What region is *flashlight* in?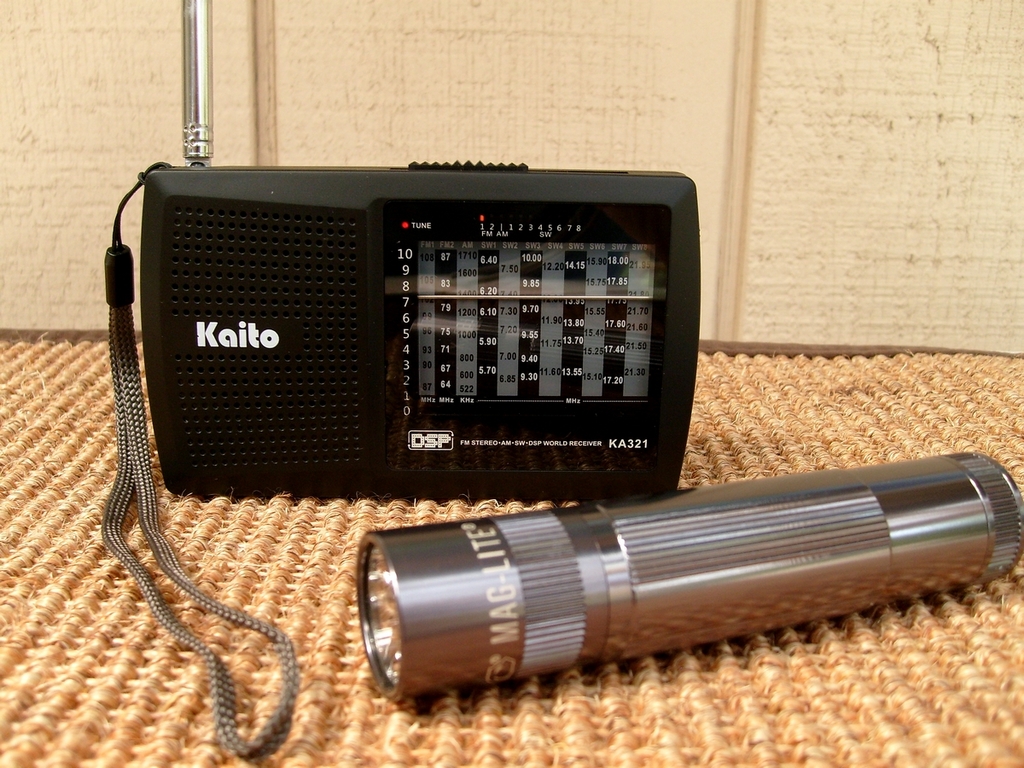
[x1=355, y1=454, x2=1023, y2=695].
